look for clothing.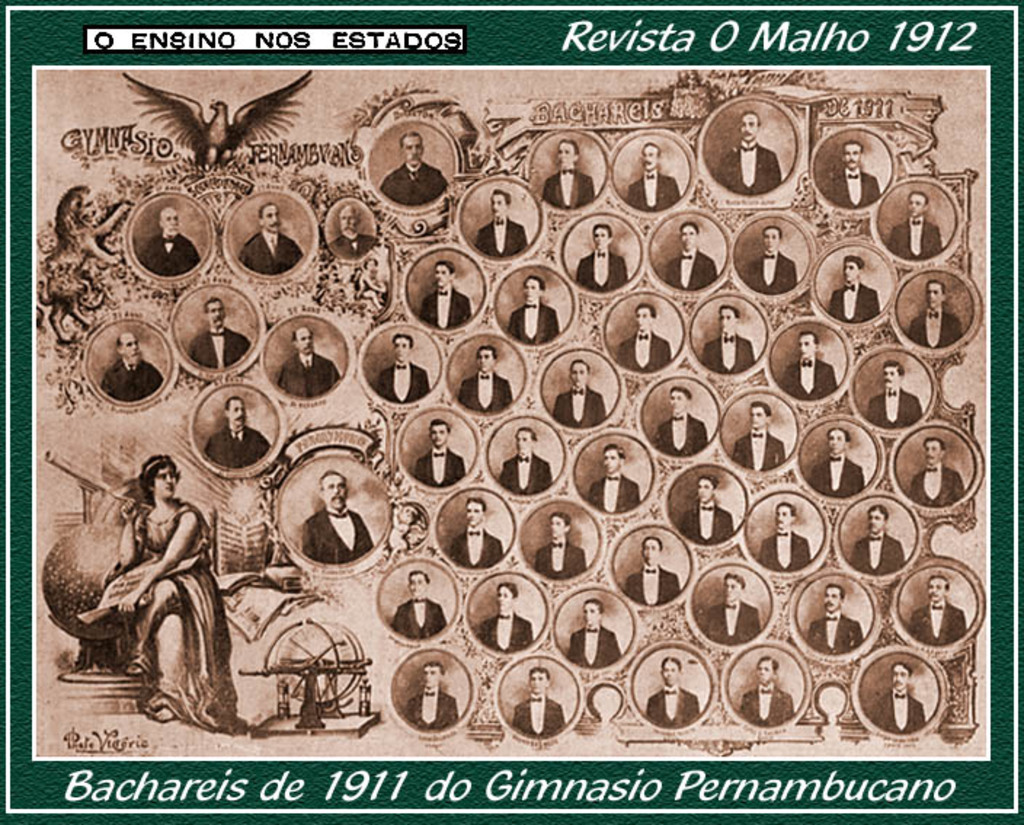
Found: [x1=852, y1=530, x2=902, y2=576].
